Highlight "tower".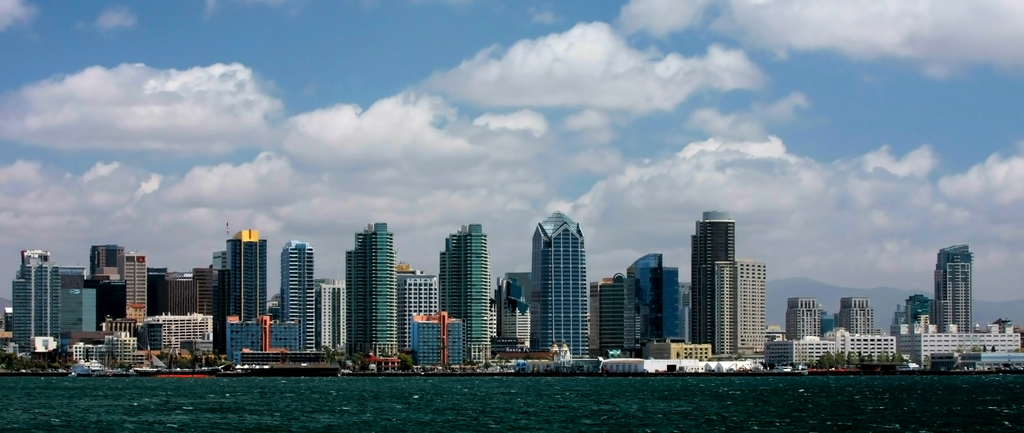
Highlighted region: <box>4,247,63,375</box>.
